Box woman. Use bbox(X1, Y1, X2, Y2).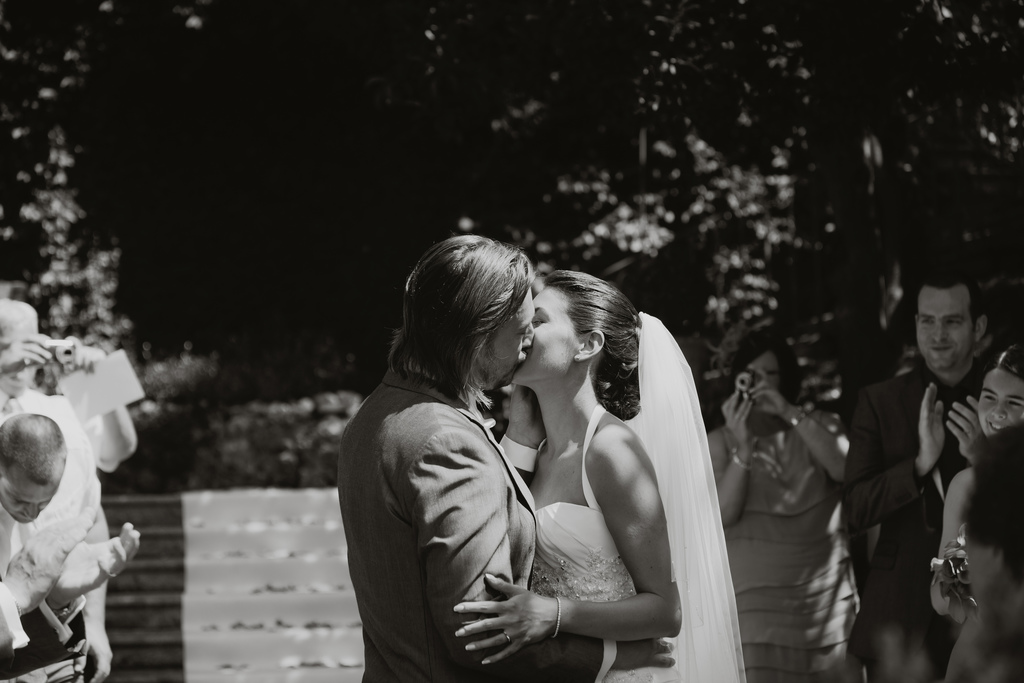
bbox(456, 270, 733, 682).
